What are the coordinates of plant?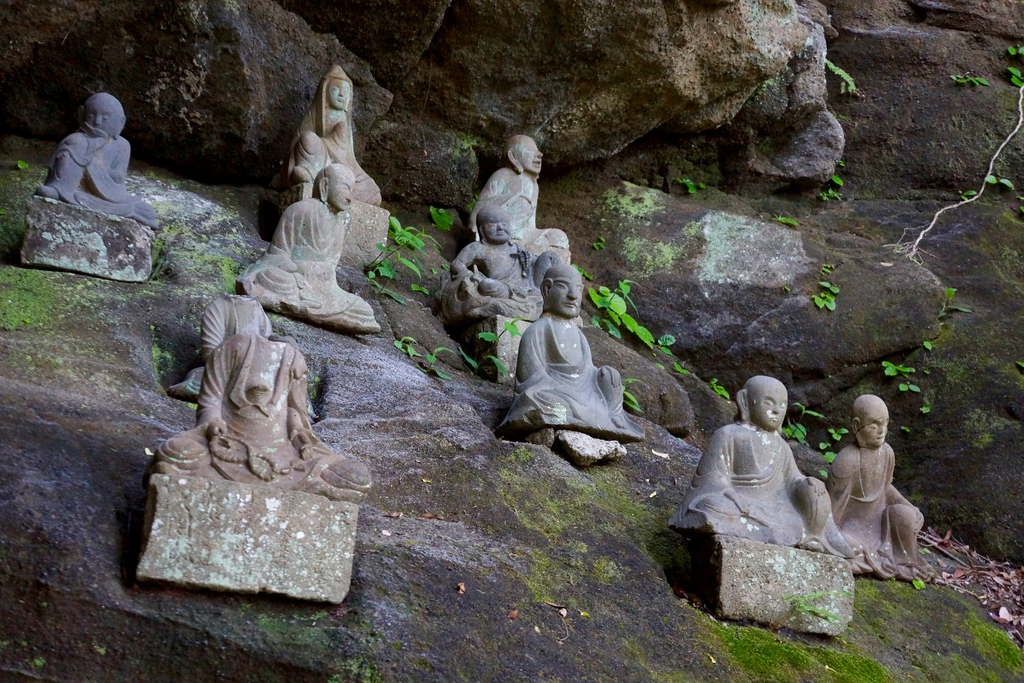
<region>820, 261, 834, 276</region>.
